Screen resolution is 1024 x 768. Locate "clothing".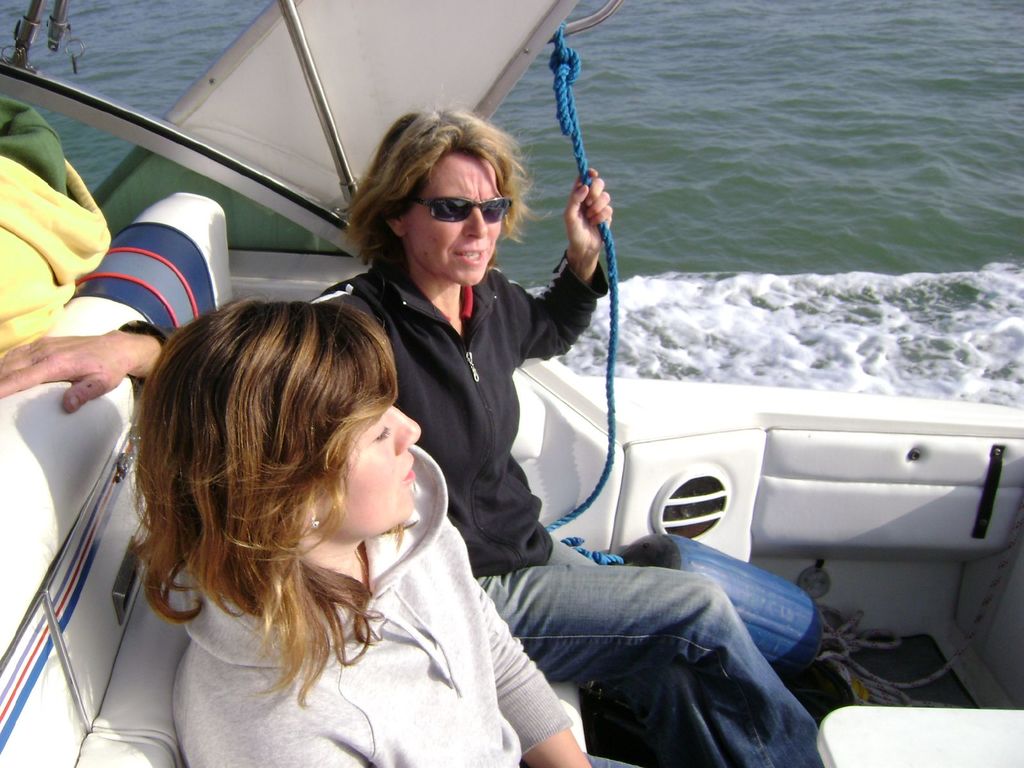
x1=188 y1=443 x2=568 y2=767.
